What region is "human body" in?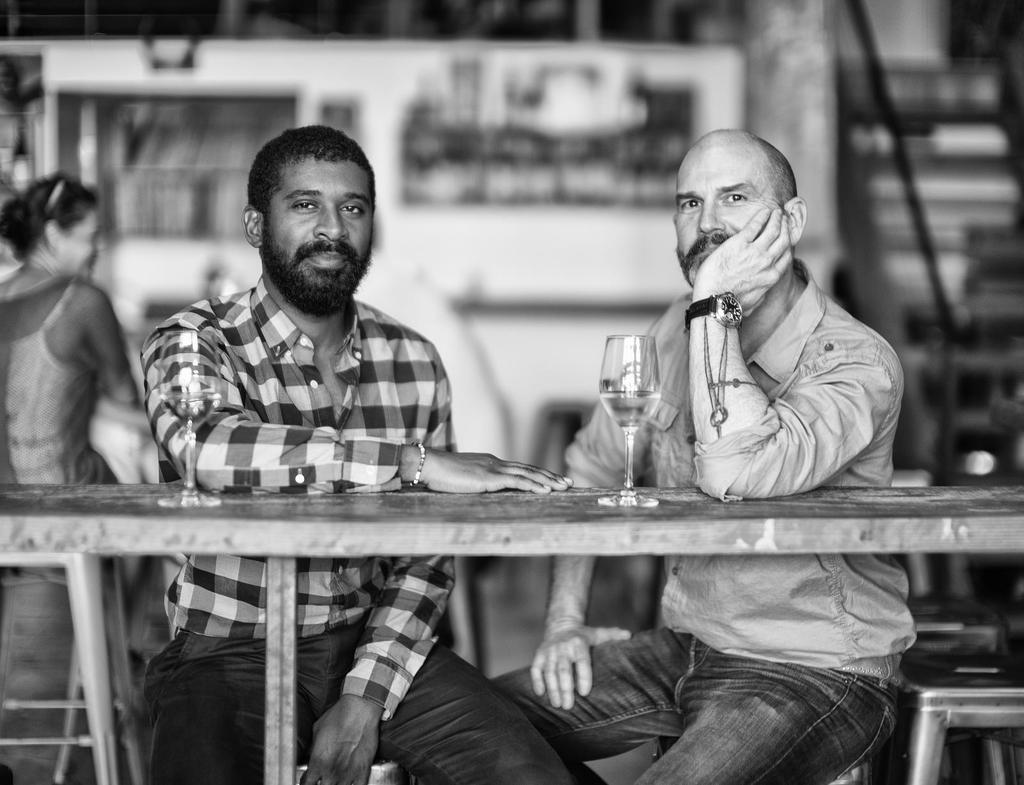
<region>130, 121, 481, 783</region>.
